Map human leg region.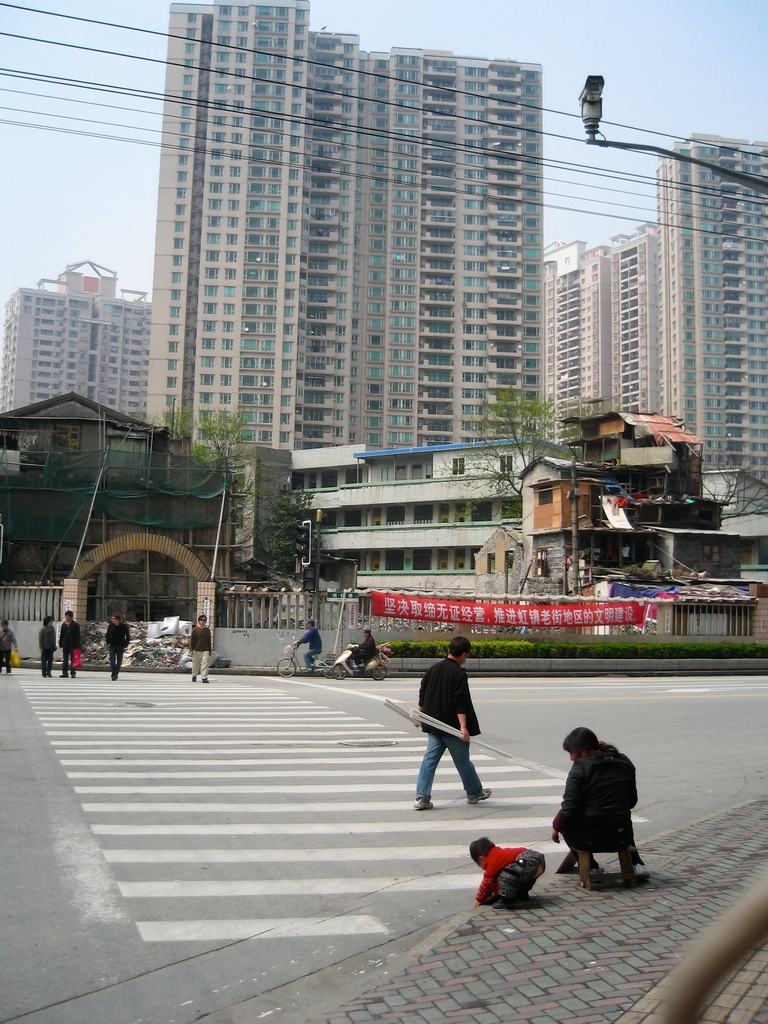
Mapped to pyautogui.locateOnScreen(191, 646, 207, 677).
